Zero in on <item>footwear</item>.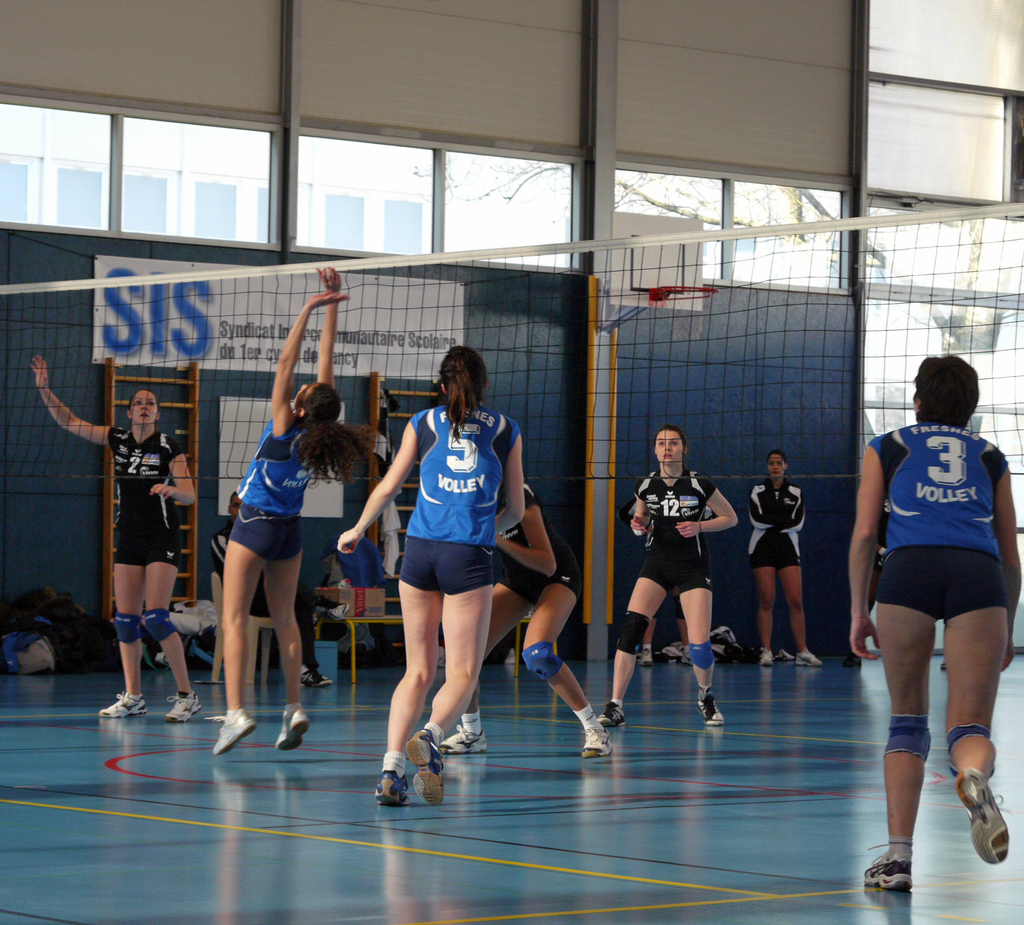
Zeroed in: region(101, 689, 152, 716).
